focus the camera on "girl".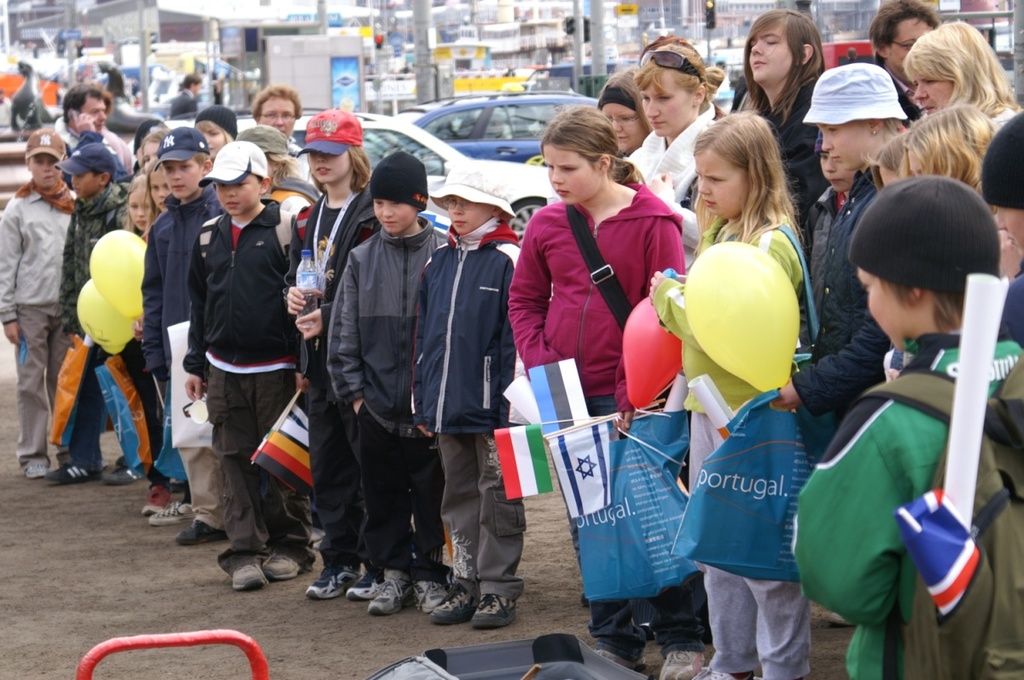
Focus region: (144, 158, 190, 526).
